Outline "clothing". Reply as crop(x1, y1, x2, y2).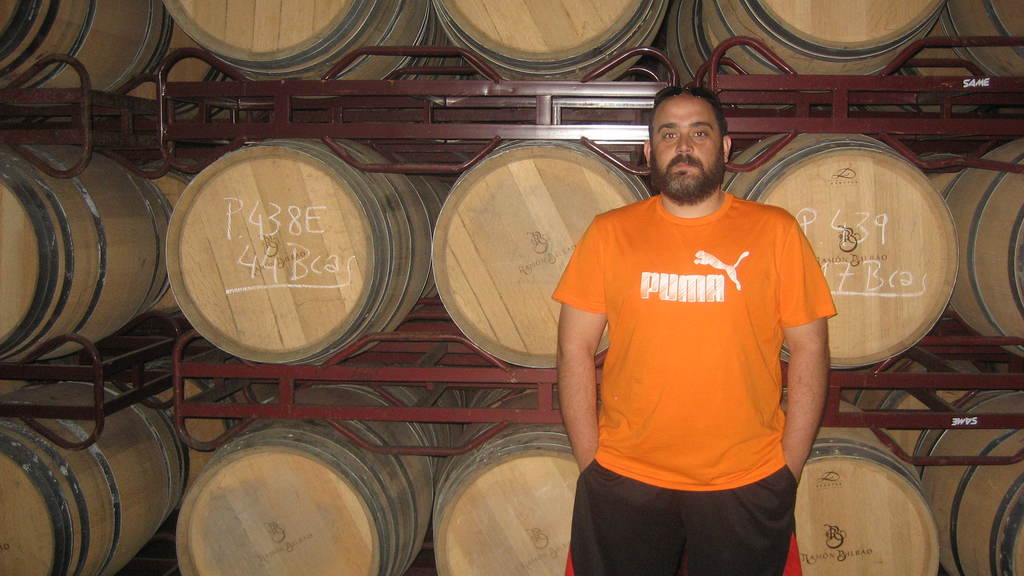
crop(559, 161, 828, 537).
